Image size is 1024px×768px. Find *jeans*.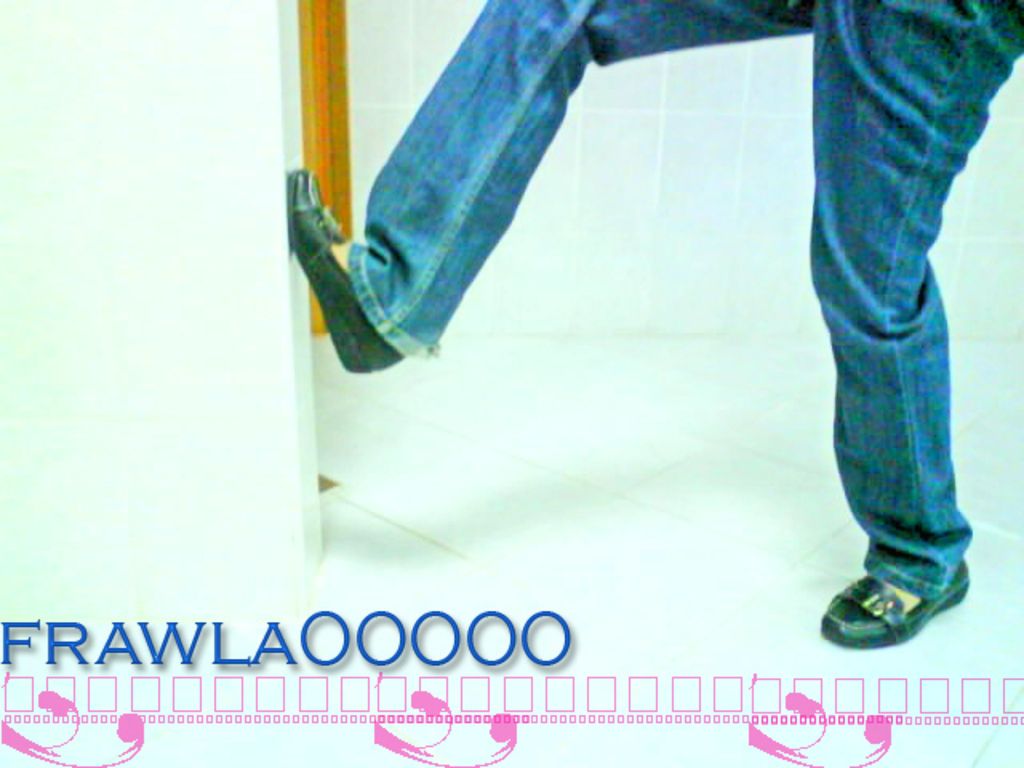
left=270, top=37, right=979, bottom=621.
